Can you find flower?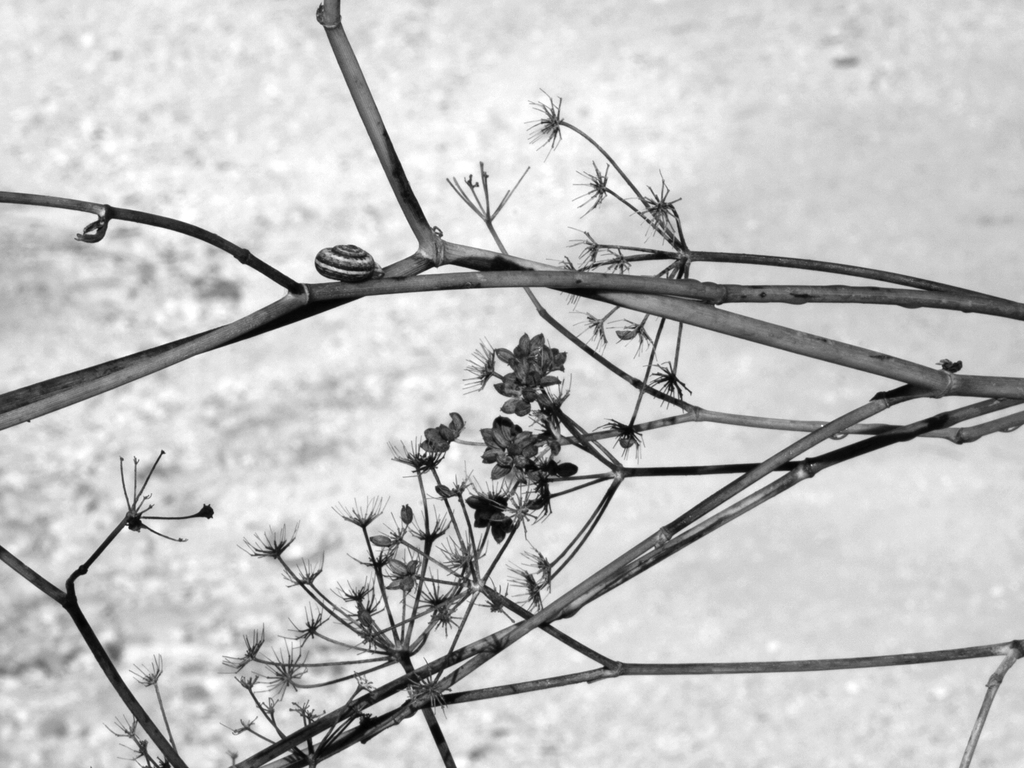
Yes, bounding box: <bbox>116, 739, 145, 765</bbox>.
